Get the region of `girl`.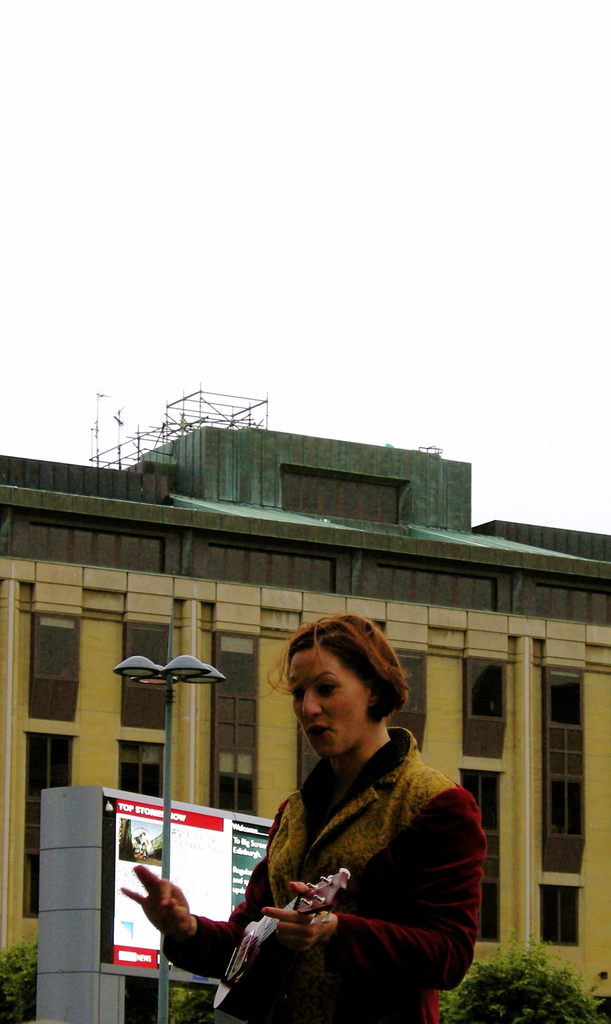
bbox(118, 611, 492, 1023).
